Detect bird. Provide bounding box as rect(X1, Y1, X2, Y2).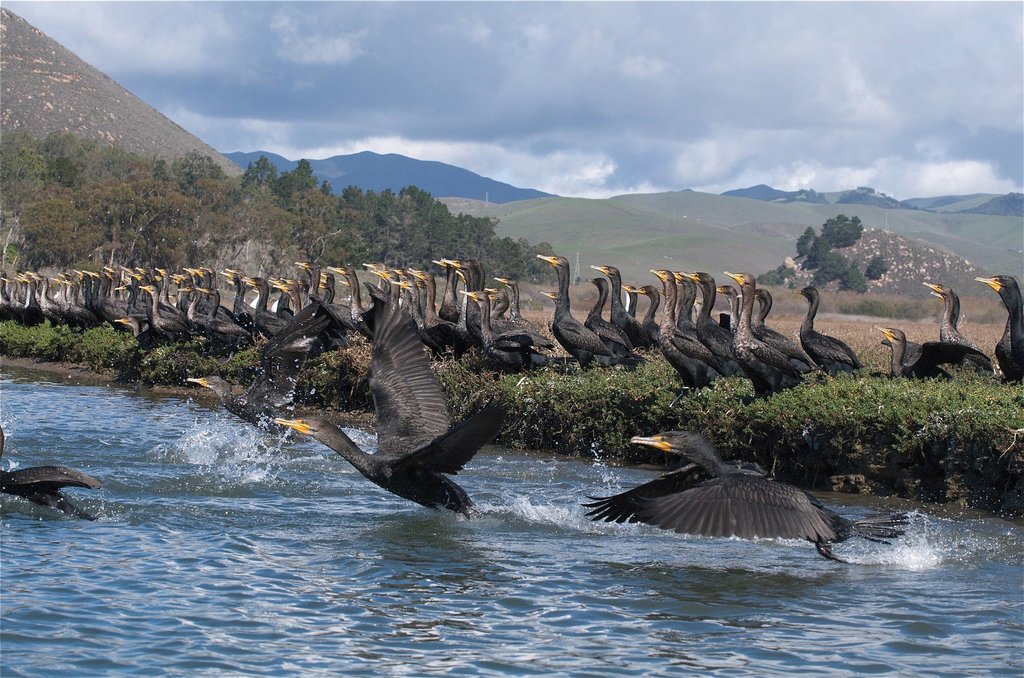
rect(273, 285, 501, 516).
